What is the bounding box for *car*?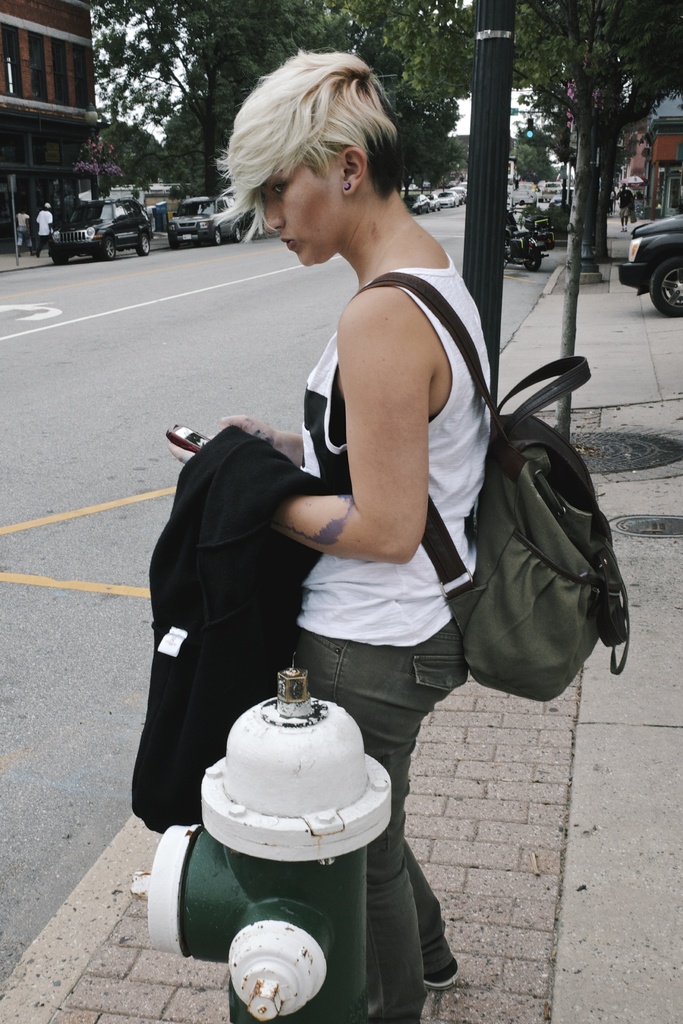
[left=406, top=194, right=432, bottom=213].
